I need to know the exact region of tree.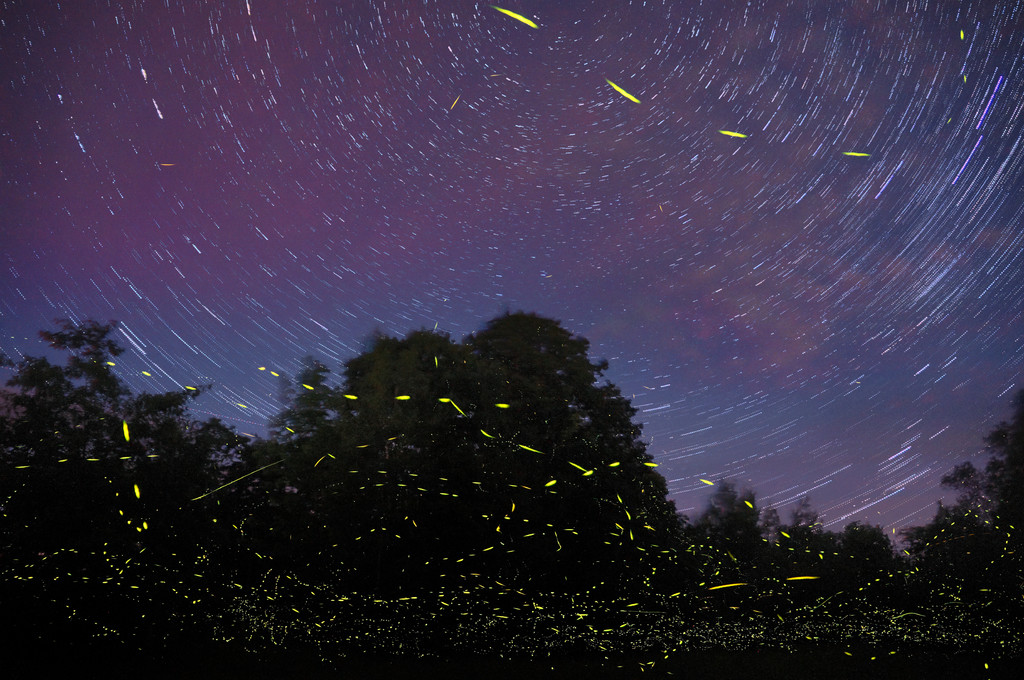
Region: bbox=[691, 387, 1023, 585].
